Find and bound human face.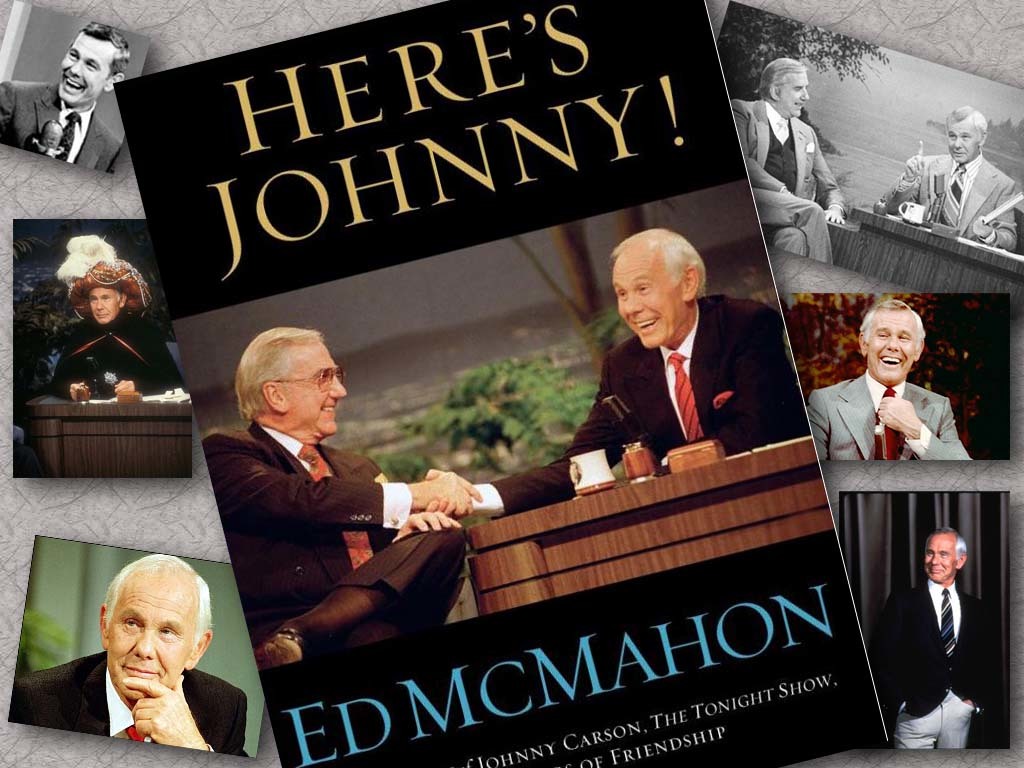
Bound: (x1=99, y1=587, x2=187, y2=707).
